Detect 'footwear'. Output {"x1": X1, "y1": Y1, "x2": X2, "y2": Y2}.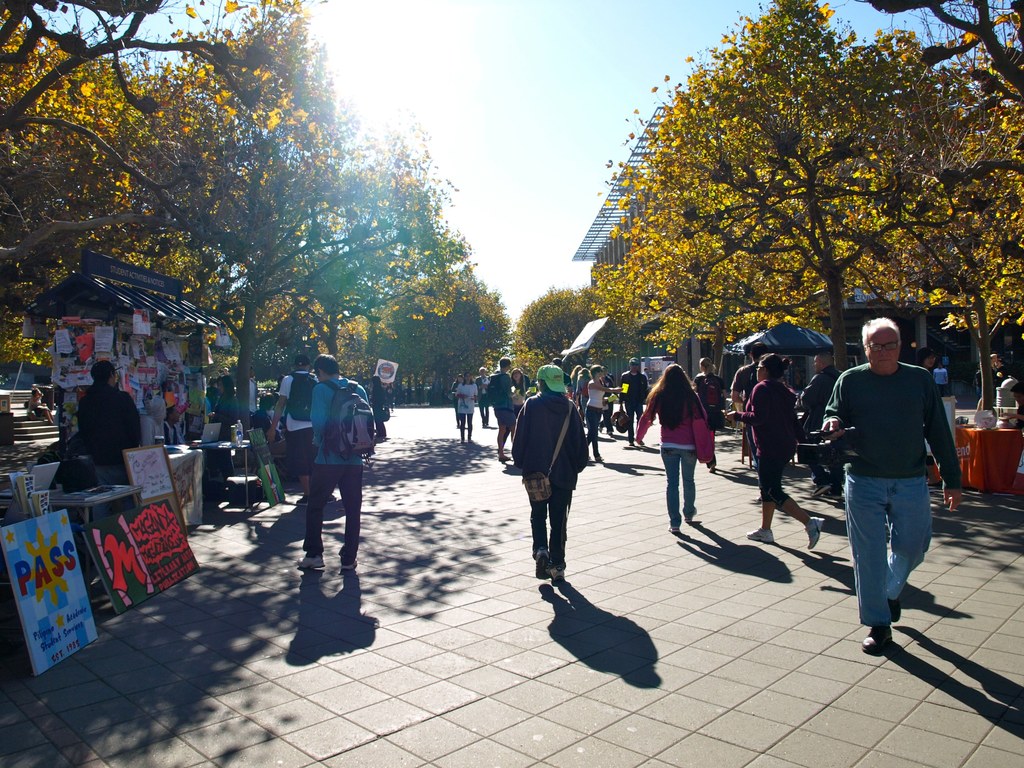
{"x1": 884, "y1": 598, "x2": 906, "y2": 627}.
